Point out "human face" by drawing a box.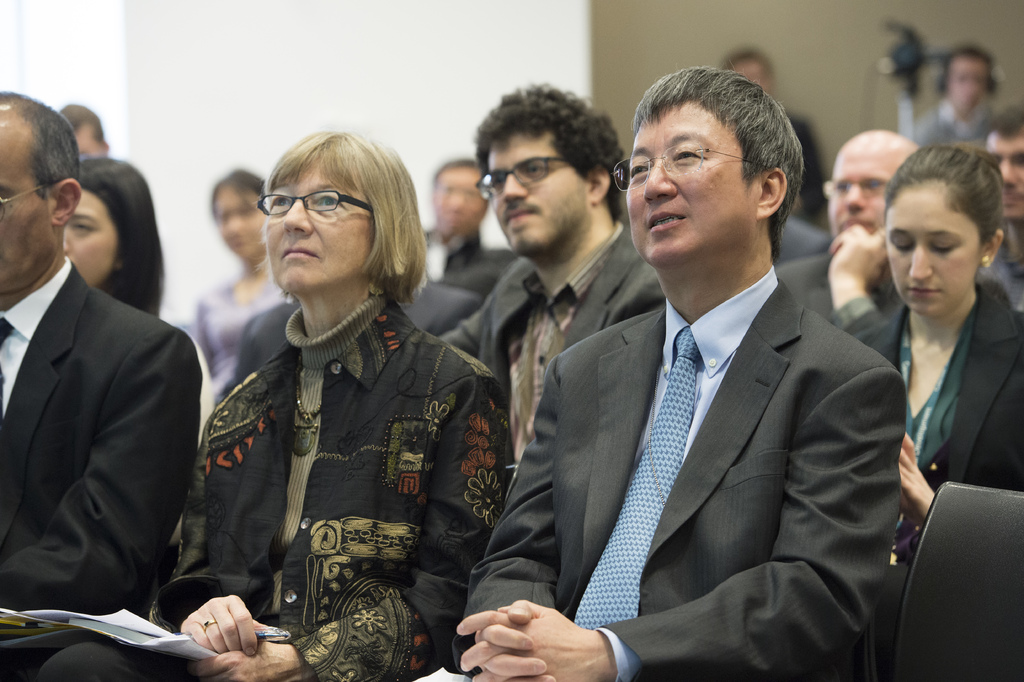
[216, 189, 259, 256].
